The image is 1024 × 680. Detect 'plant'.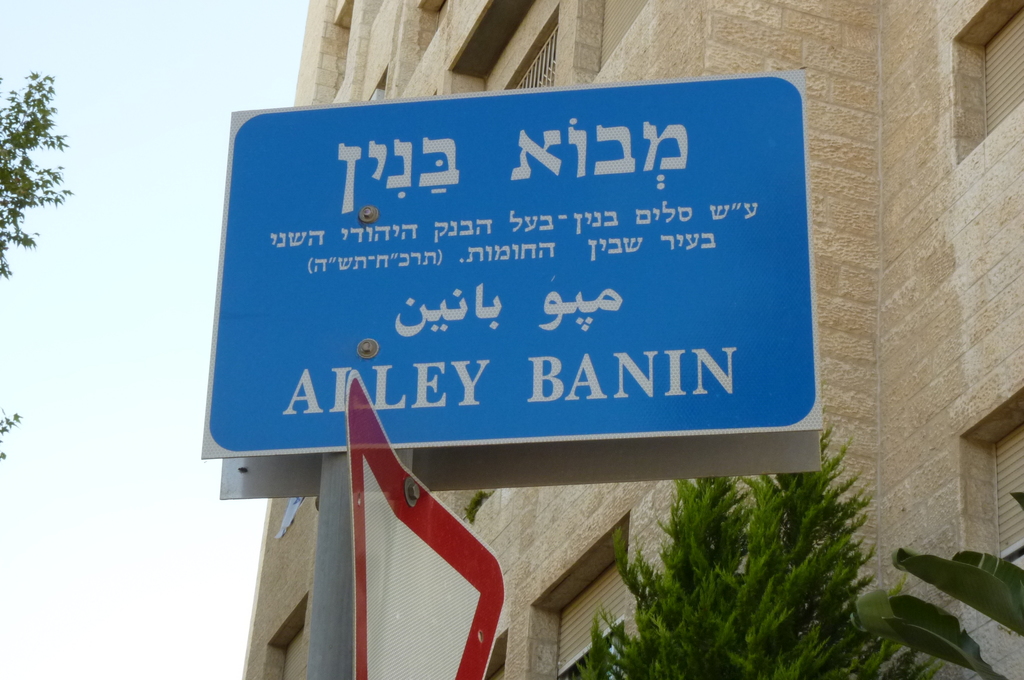
Detection: [858, 493, 1023, 679].
